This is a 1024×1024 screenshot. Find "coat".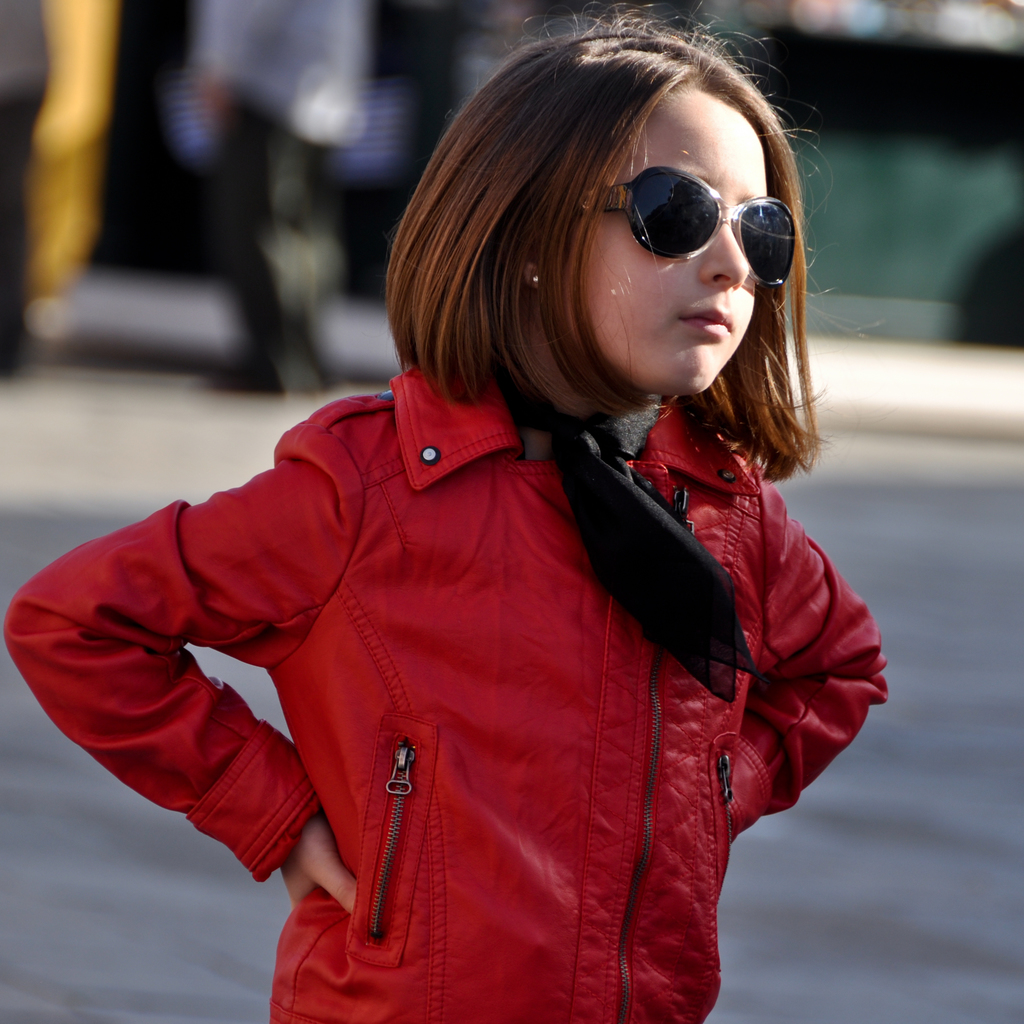
Bounding box: Rect(0, 355, 891, 1022).
